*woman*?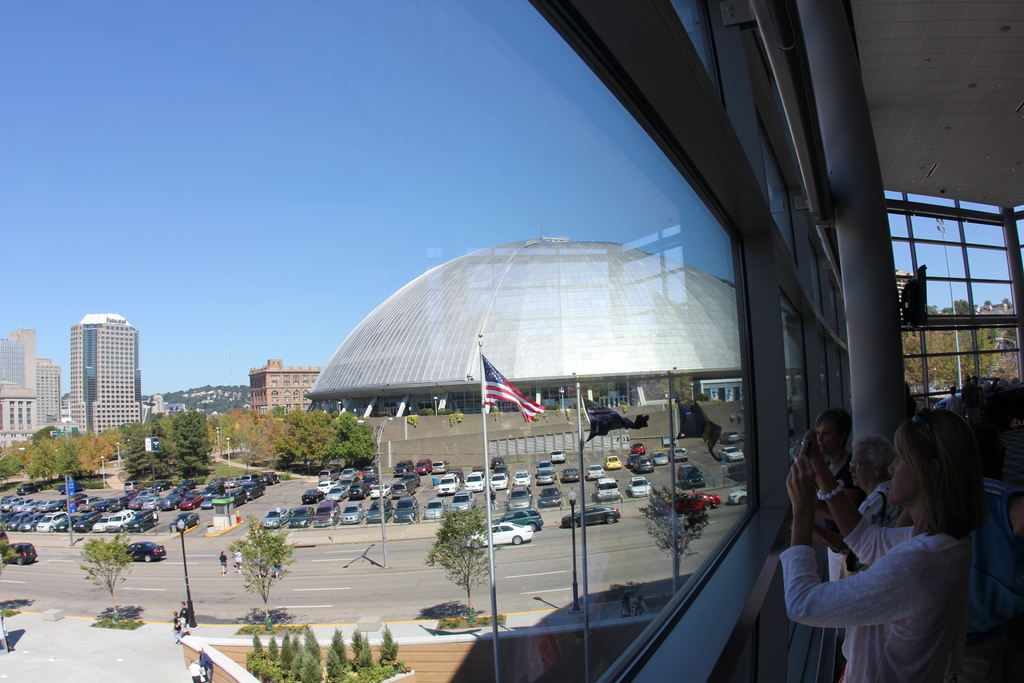
l=168, t=610, r=184, b=645
